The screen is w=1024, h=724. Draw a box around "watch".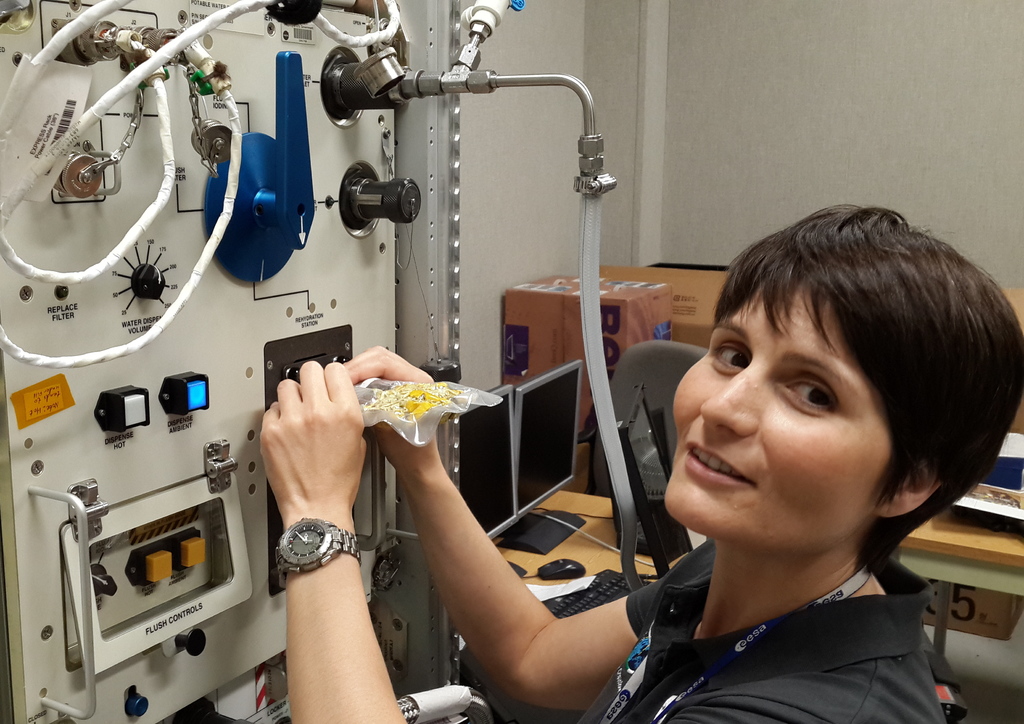
bbox=[275, 512, 358, 584].
